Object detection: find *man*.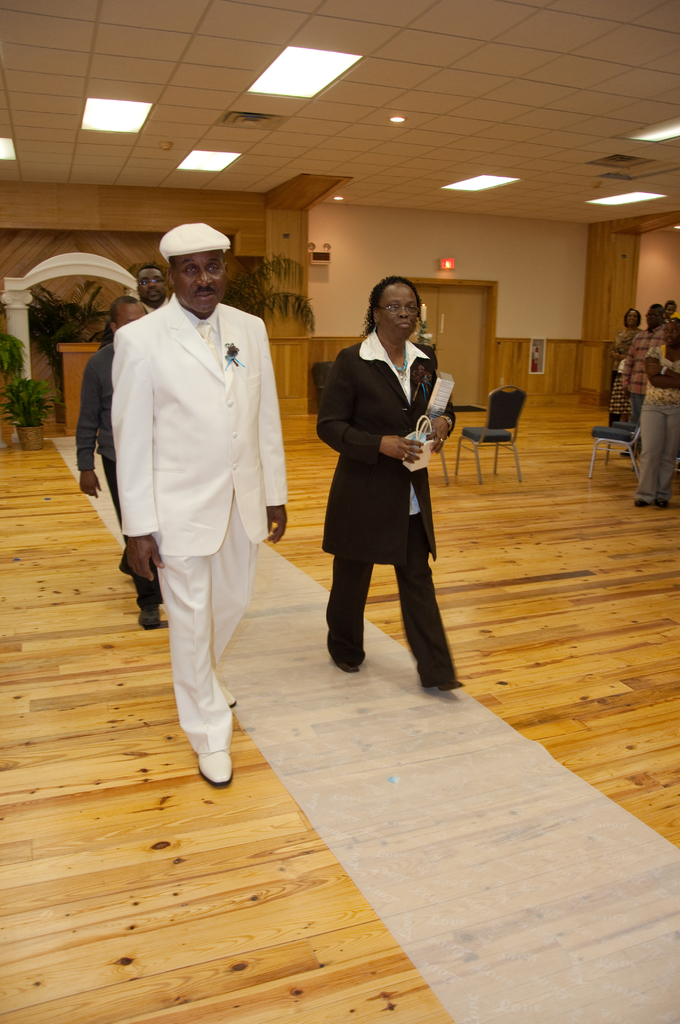
[136,262,167,313].
